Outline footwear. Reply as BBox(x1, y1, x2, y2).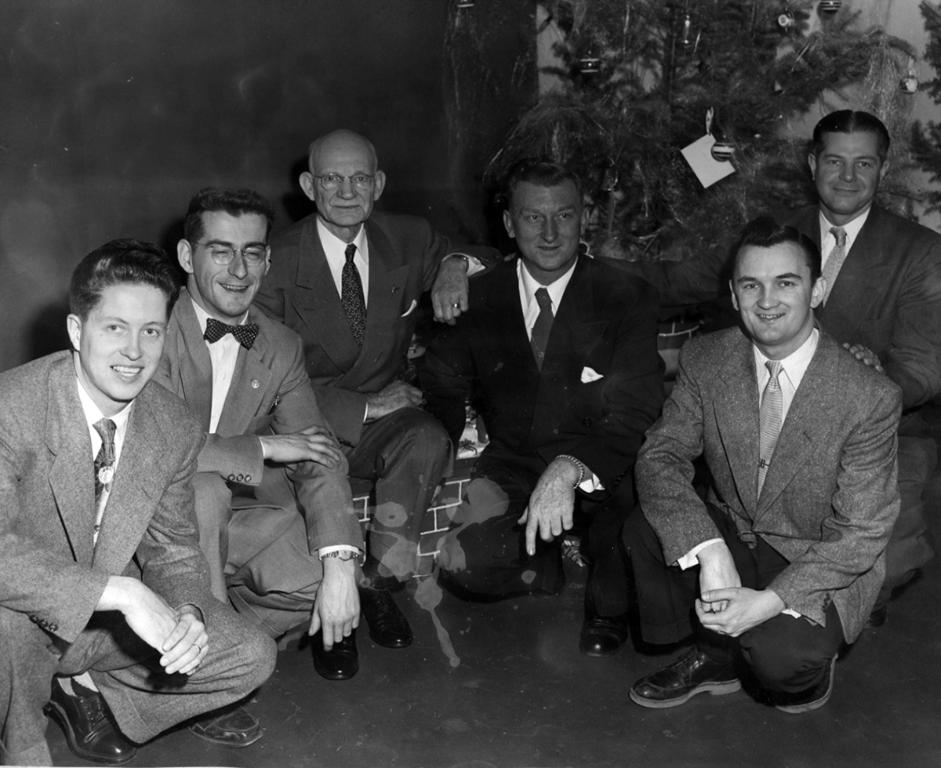
BBox(767, 649, 846, 721).
